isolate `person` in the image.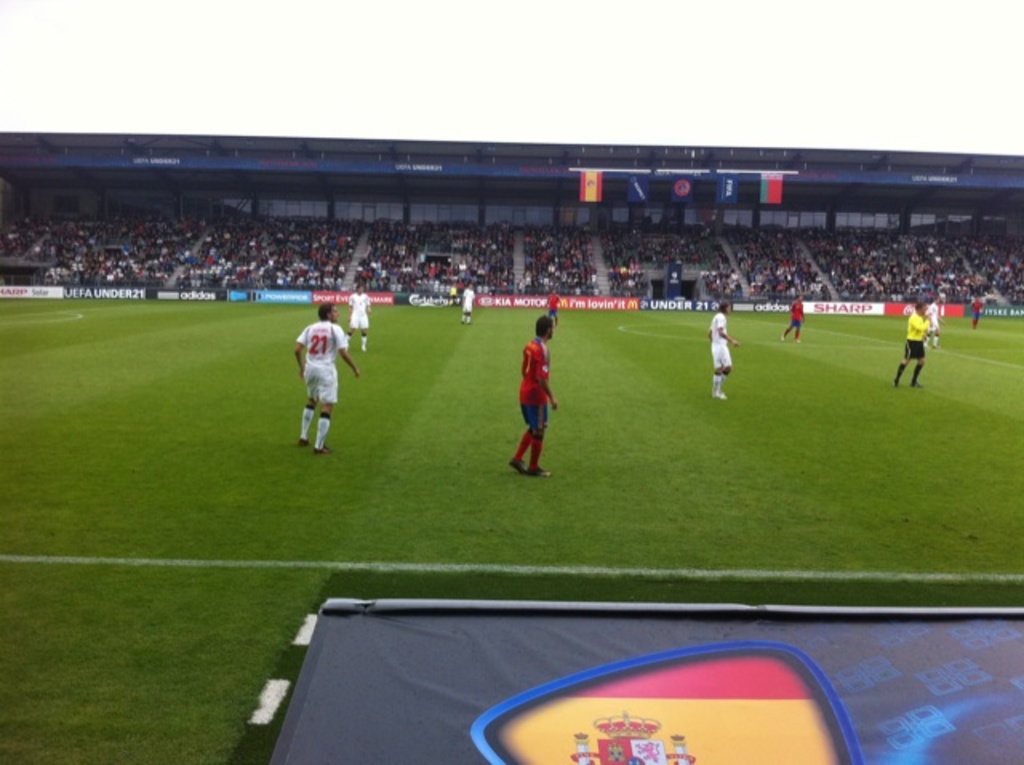
Isolated region: <region>973, 296, 984, 325</region>.
